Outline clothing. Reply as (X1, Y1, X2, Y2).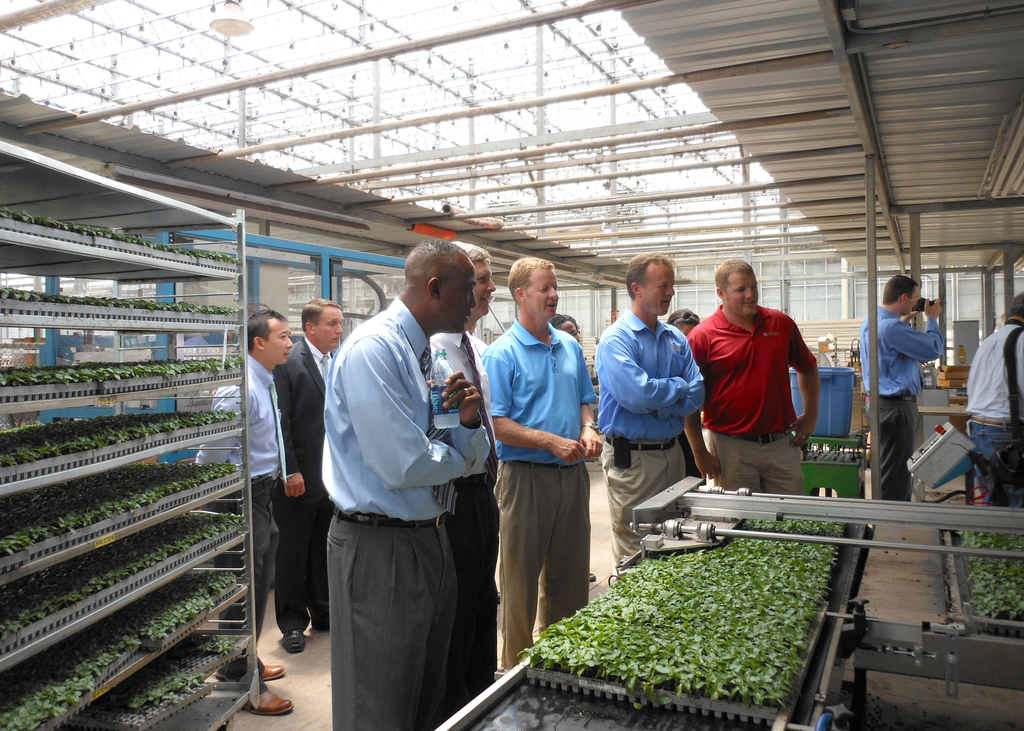
(591, 310, 714, 444).
